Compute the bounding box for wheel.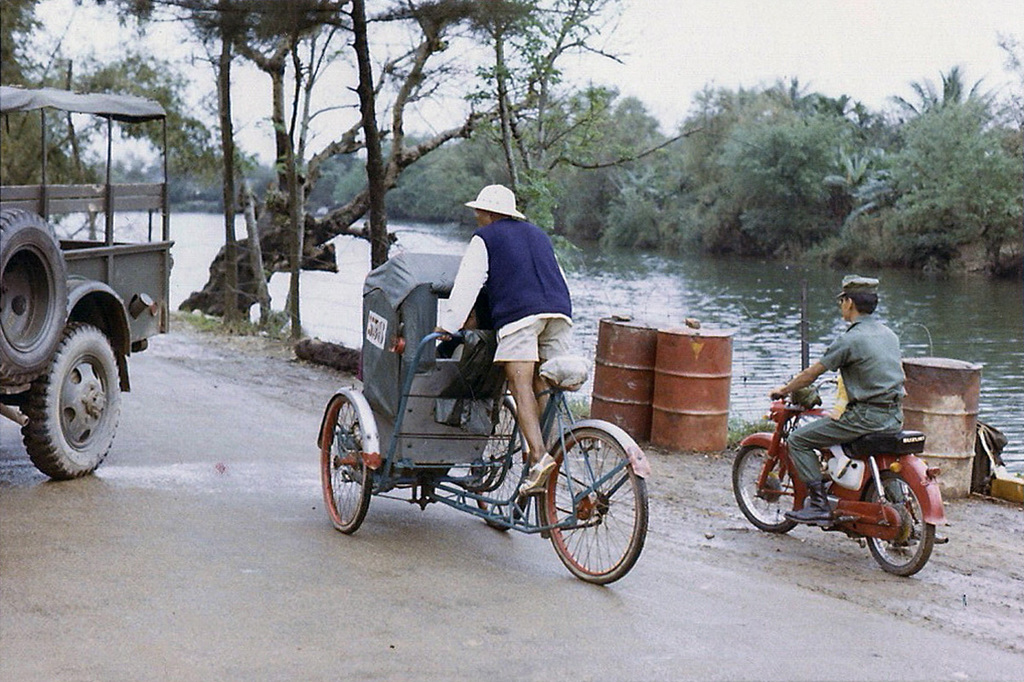
733 435 808 533.
